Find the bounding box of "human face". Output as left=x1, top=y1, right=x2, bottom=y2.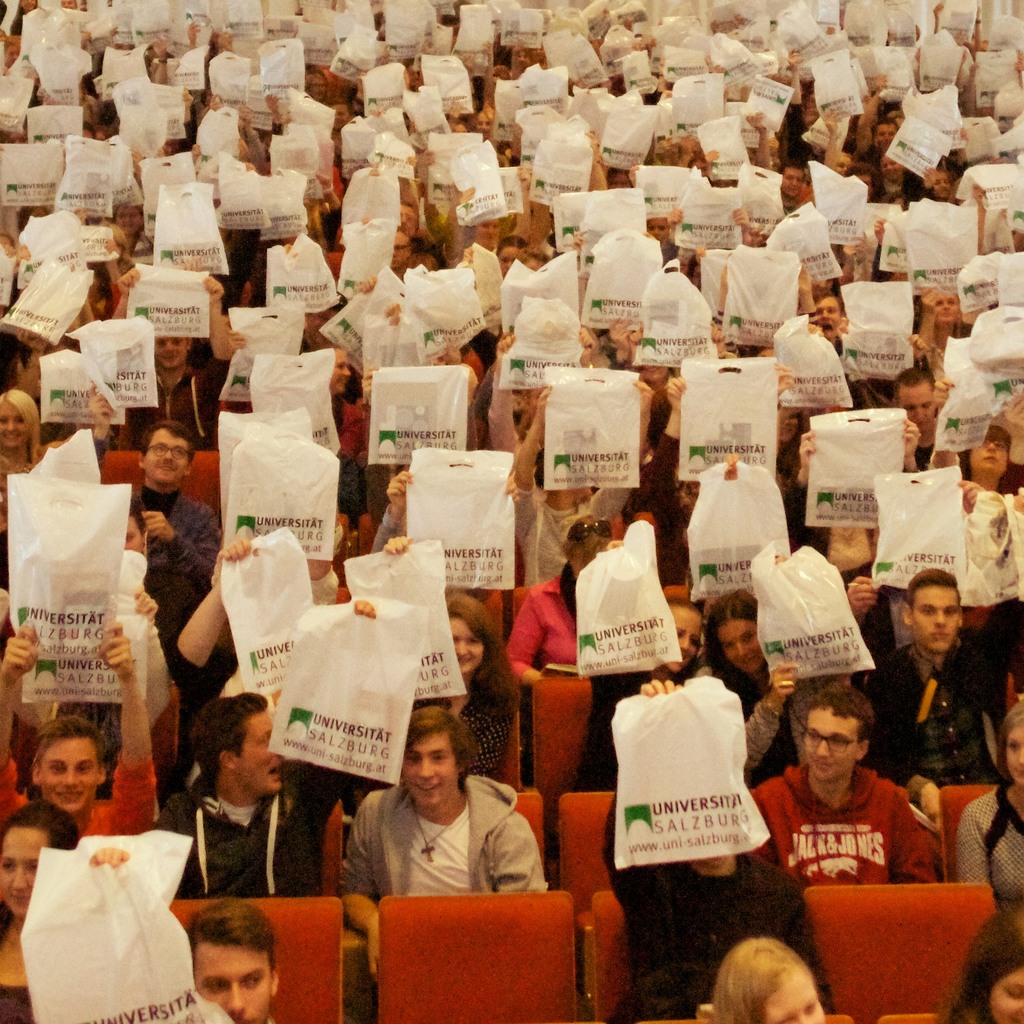
left=388, top=233, right=406, bottom=264.
